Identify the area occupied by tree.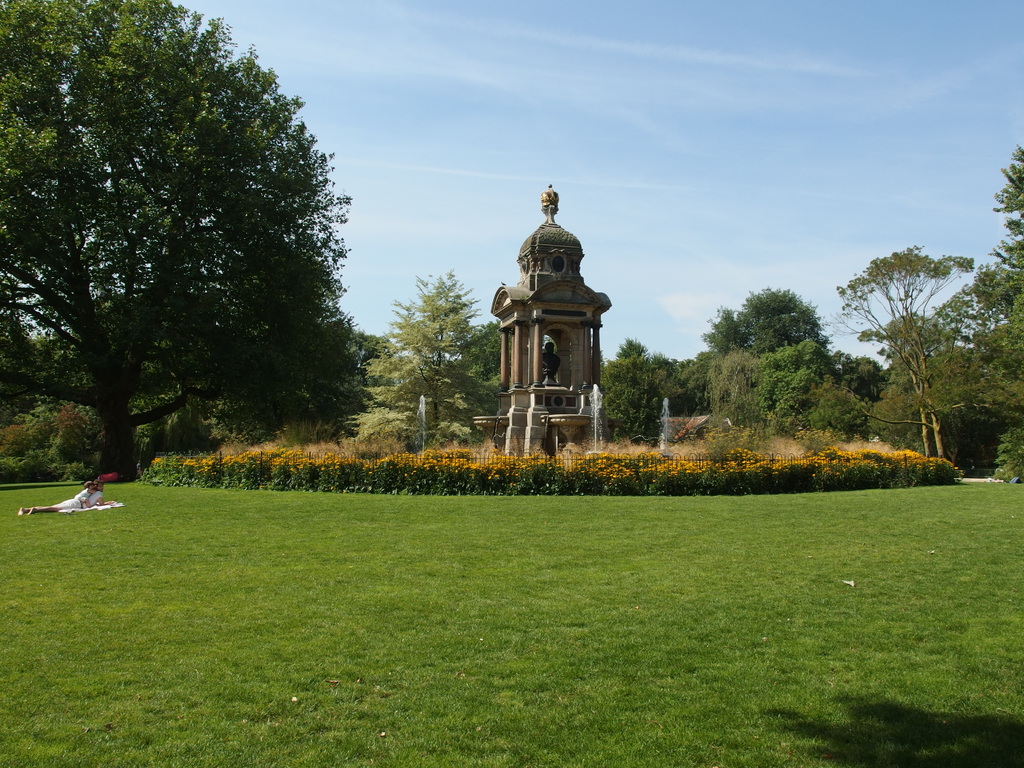
Area: [x1=831, y1=352, x2=872, y2=433].
